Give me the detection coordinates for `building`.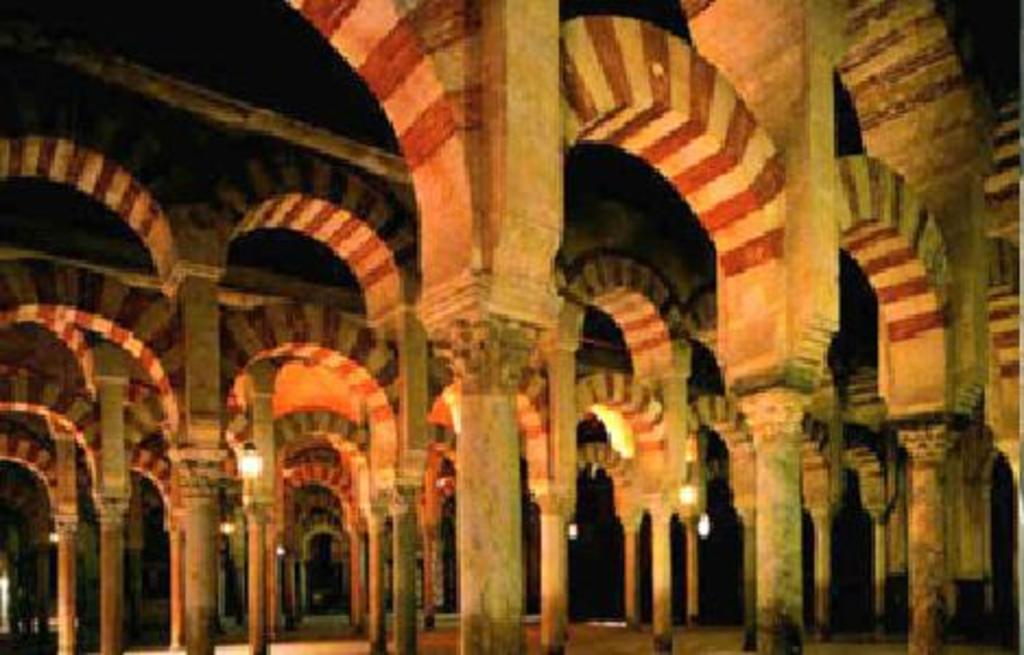
0,0,1022,653.
